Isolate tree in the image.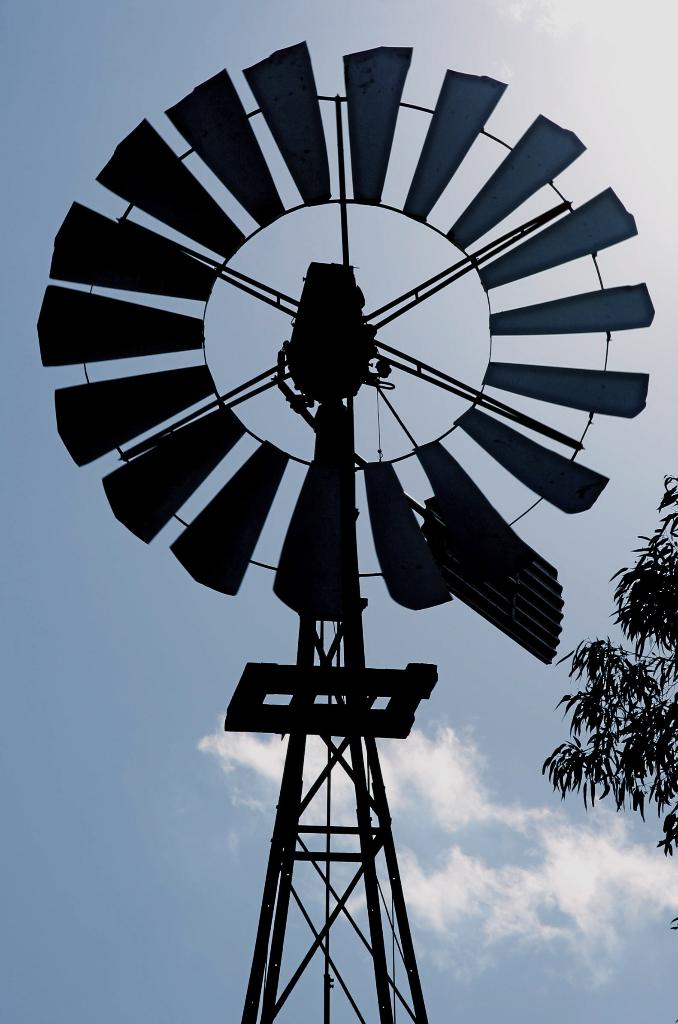
Isolated region: bbox=(541, 483, 677, 864).
